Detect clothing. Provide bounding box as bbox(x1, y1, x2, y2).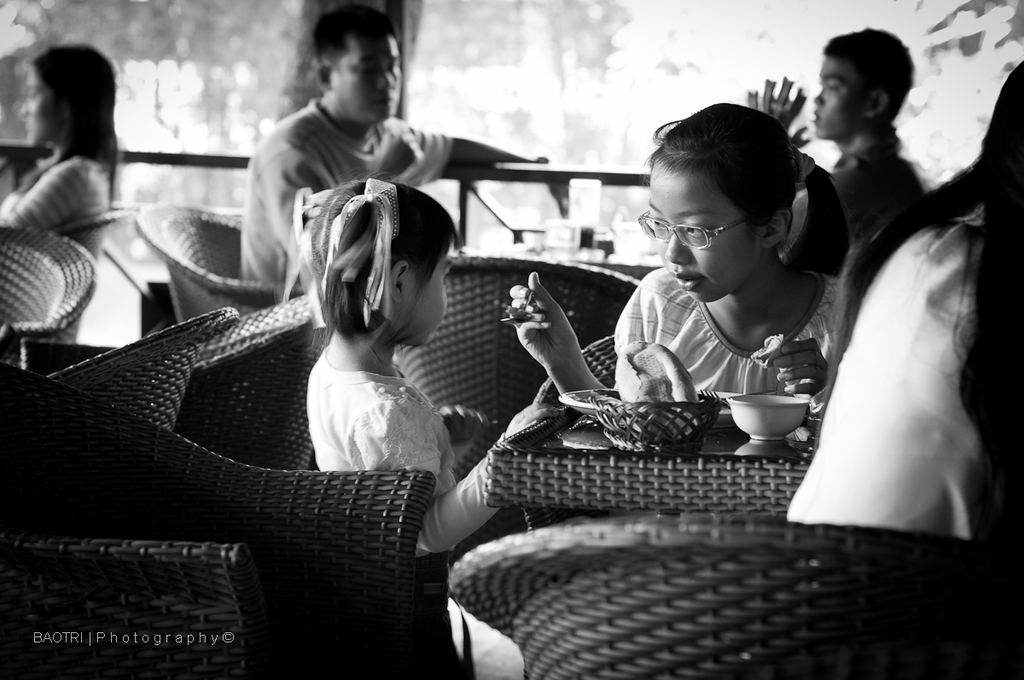
bbox(300, 348, 526, 679).
